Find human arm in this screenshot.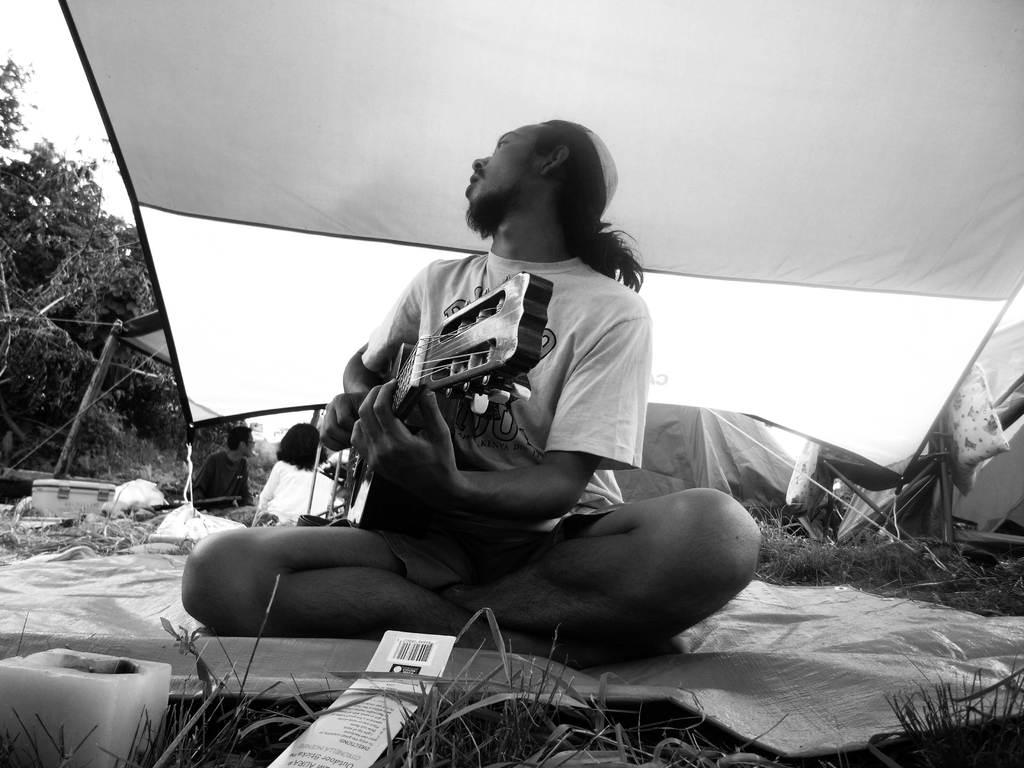
The bounding box for human arm is [314,258,433,454].
